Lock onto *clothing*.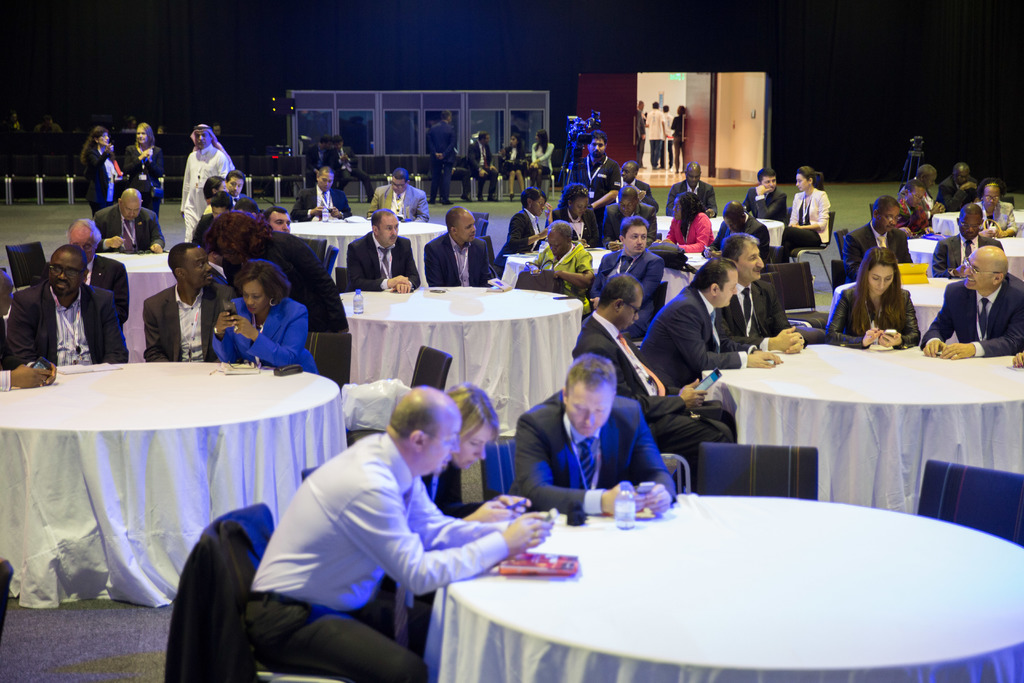
Locked: select_region(215, 293, 326, 378).
